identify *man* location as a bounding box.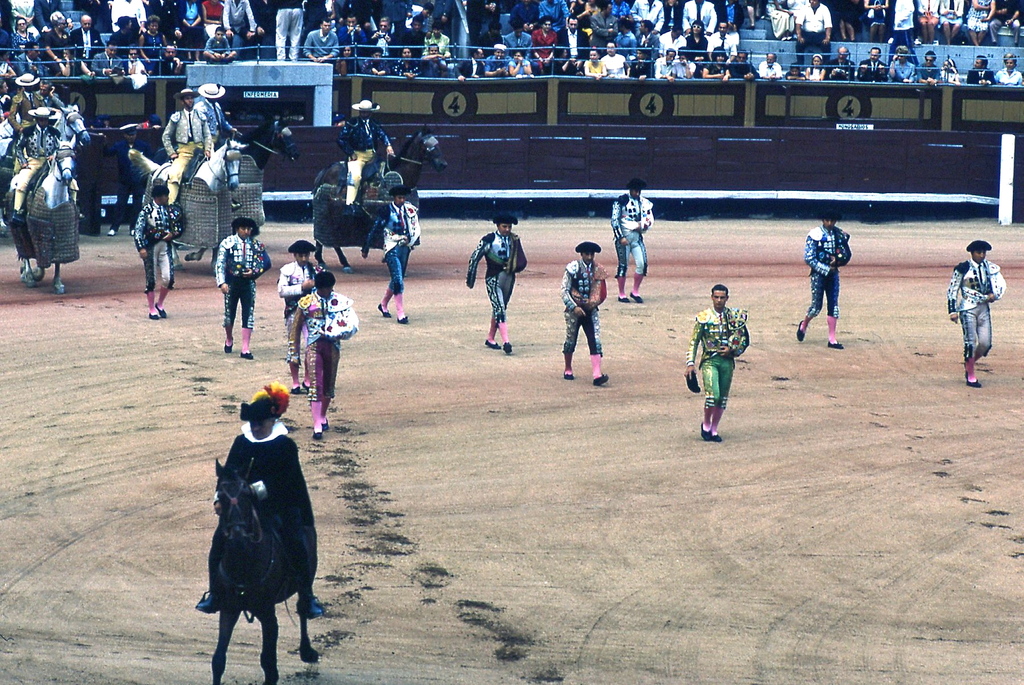
Rect(279, 240, 321, 392).
